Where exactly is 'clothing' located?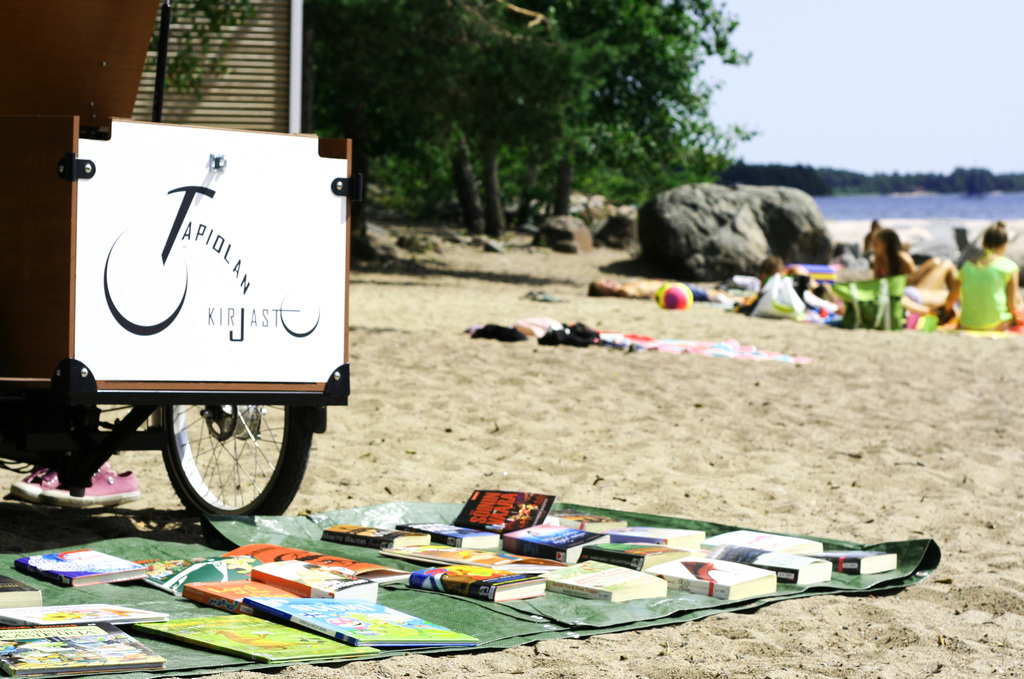
Its bounding box is bbox=[957, 250, 1018, 329].
